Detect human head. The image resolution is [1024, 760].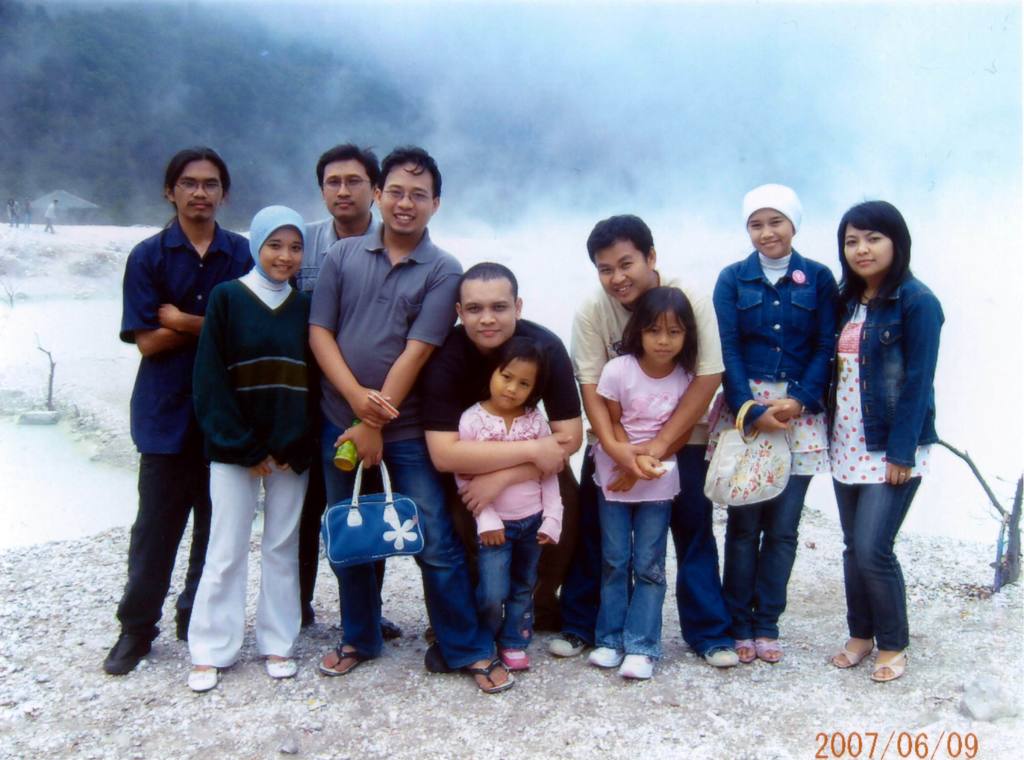
left=315, top=146, right=380, bottom=228.
